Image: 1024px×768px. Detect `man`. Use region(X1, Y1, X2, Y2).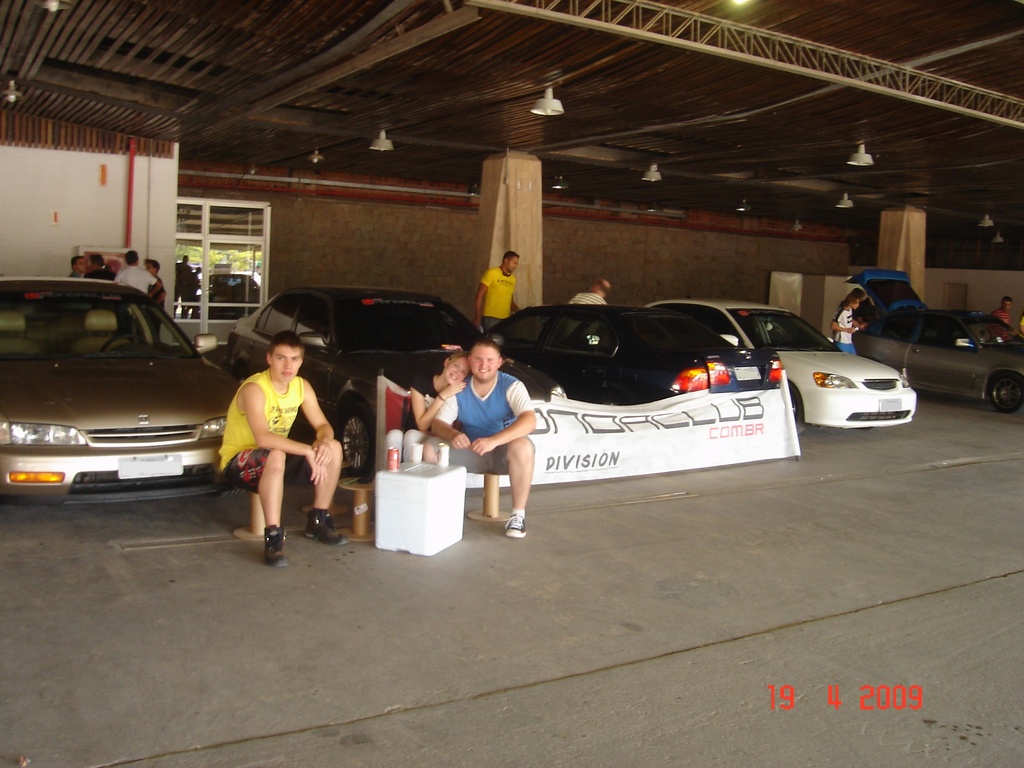
region(145, 254, 164, 305).
